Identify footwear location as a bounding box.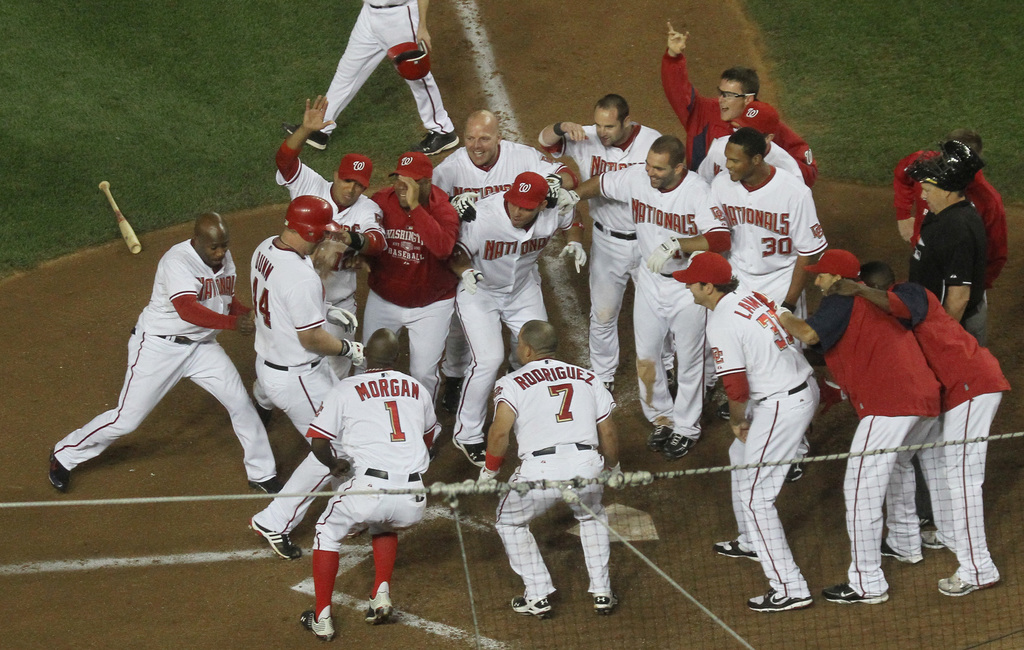
rect(249, 524, 309, 560).
